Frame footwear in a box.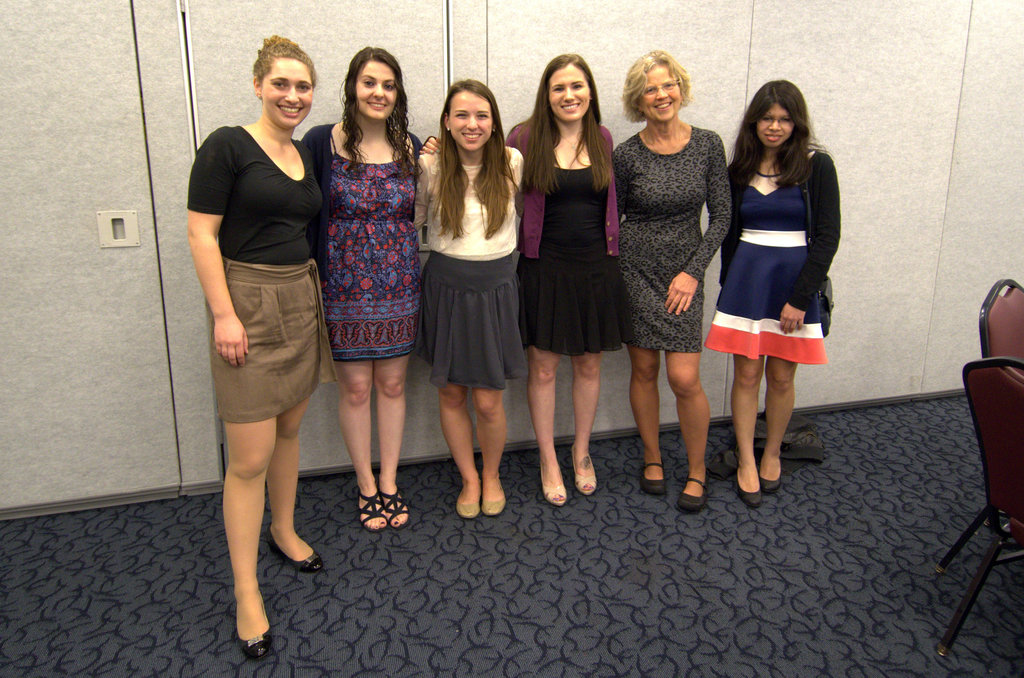
[left=758, top=469, right=788, bottom=494].
